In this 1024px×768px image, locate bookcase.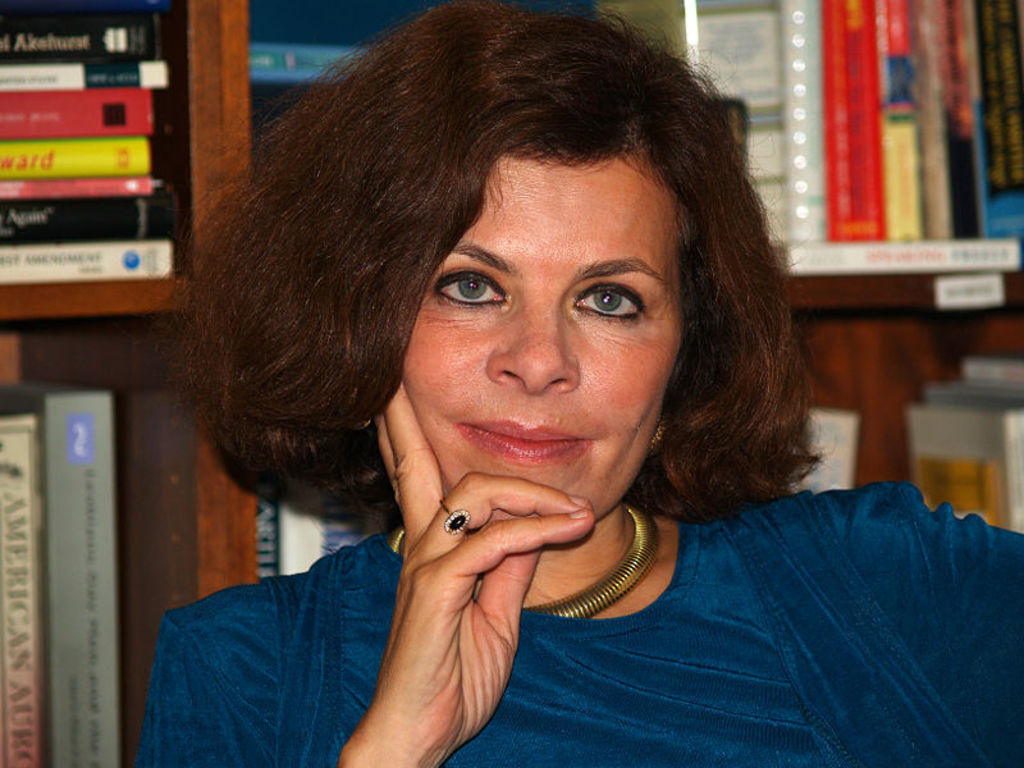
Bounding box: region(692, 0, 1023, 540).
